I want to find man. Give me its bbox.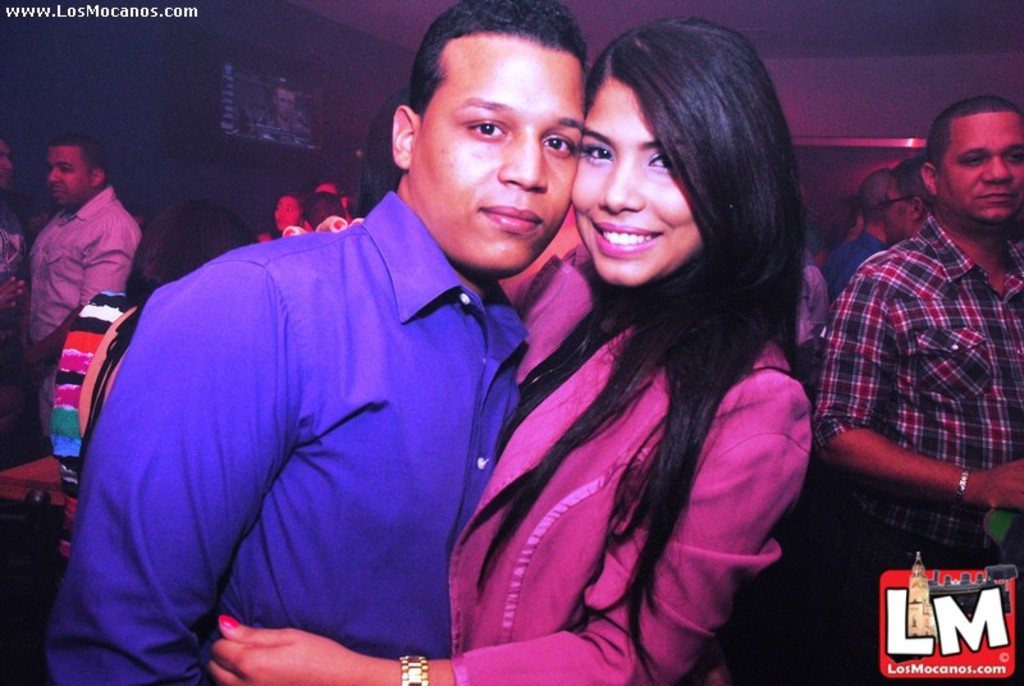
{"x1": 884, "y1": 151, "x2": 932, "y2": 242}.
